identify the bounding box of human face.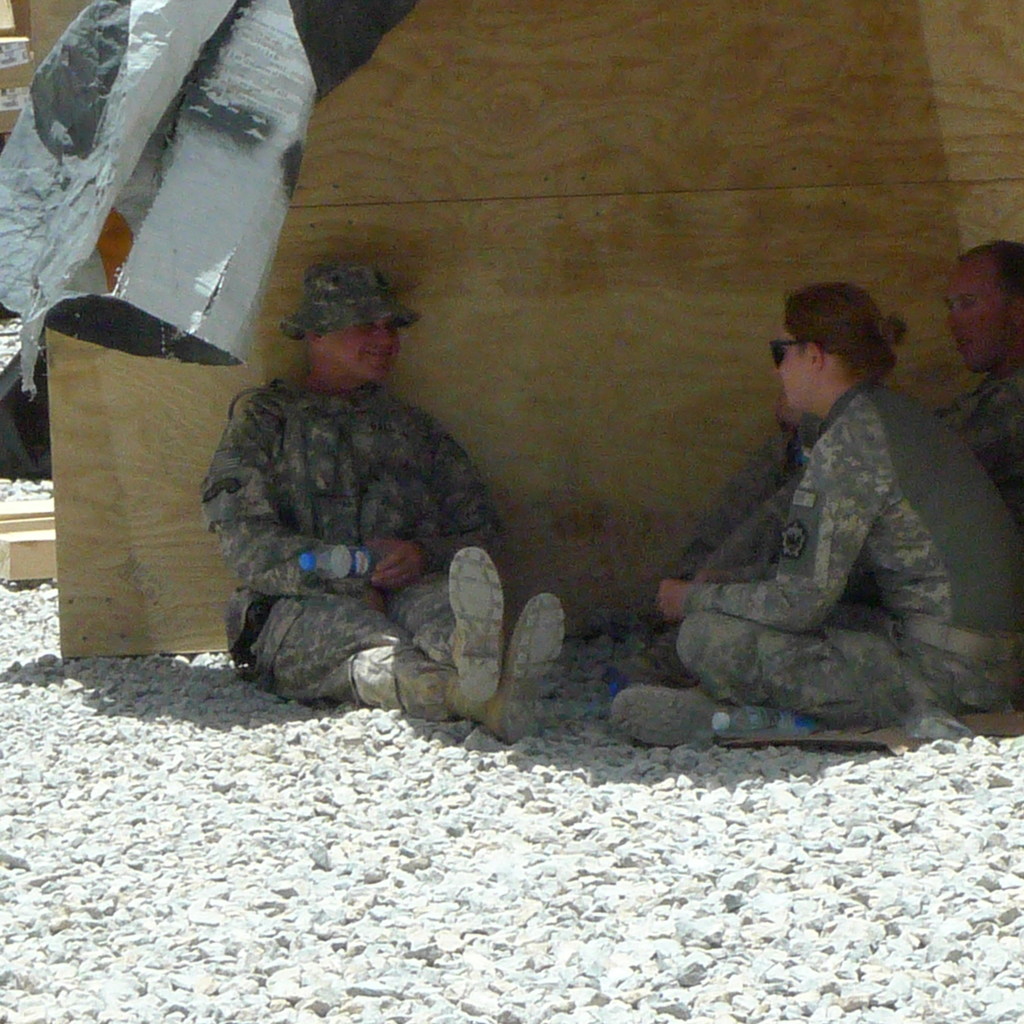
detection(775, 317, 817, 415).
